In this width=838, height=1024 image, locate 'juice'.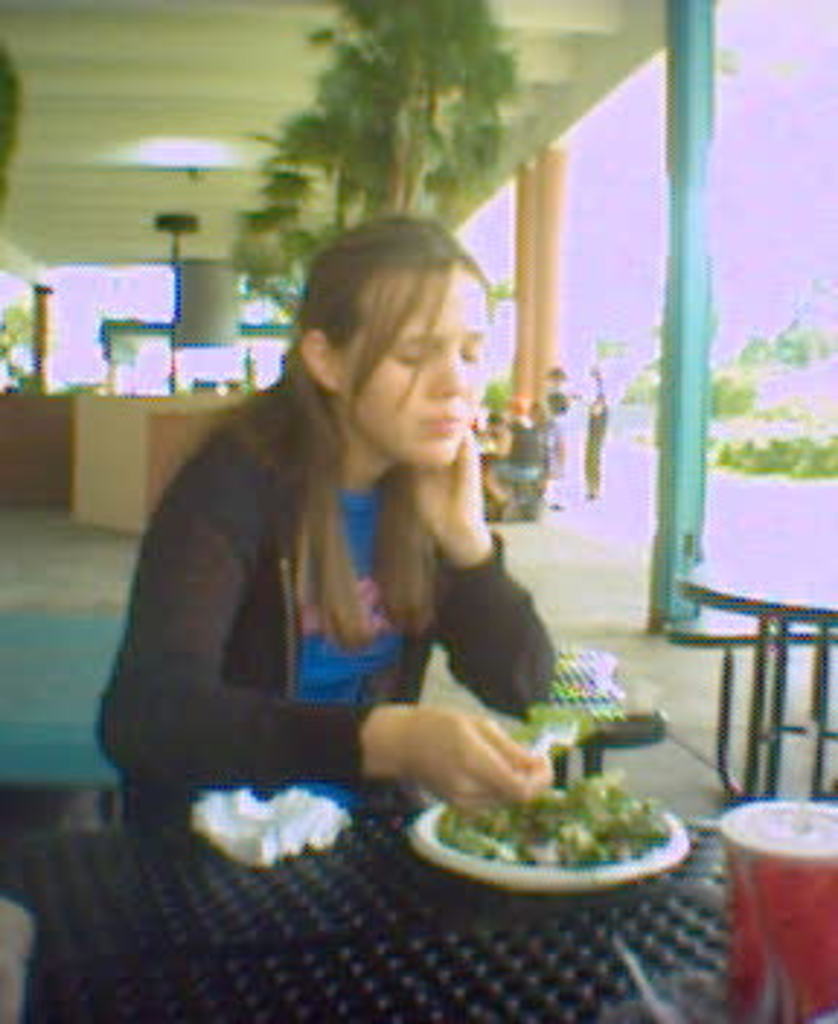
Bounding box: box=[710, 794, 837, 989].
